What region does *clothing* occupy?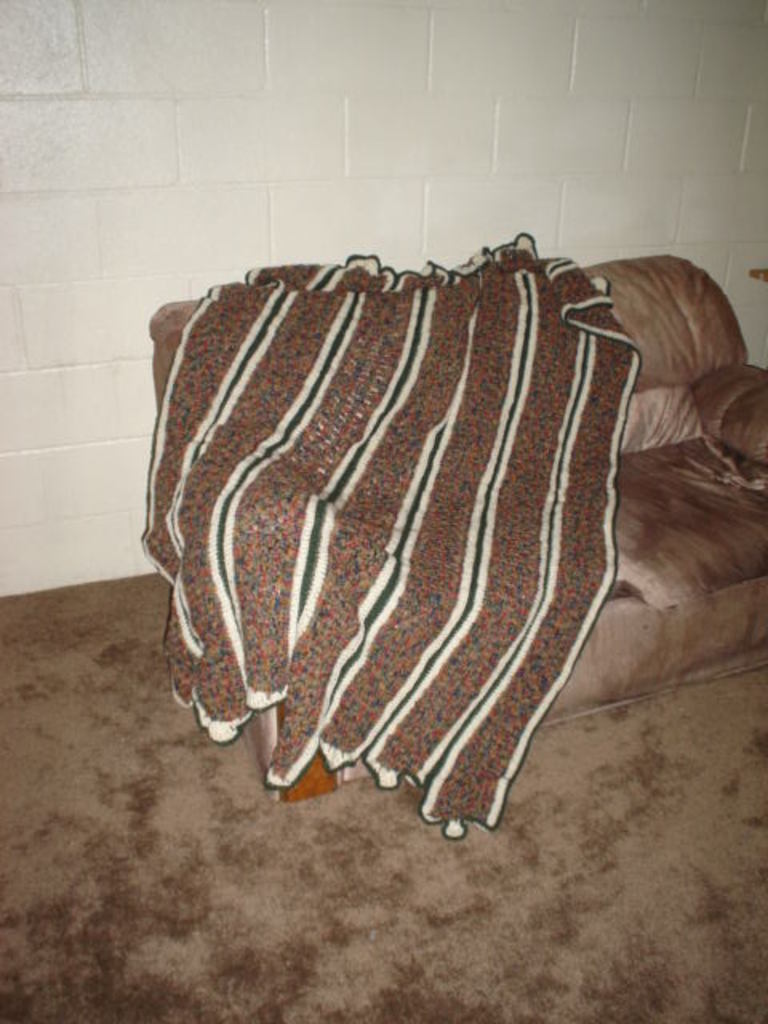
93:221:685:837.
